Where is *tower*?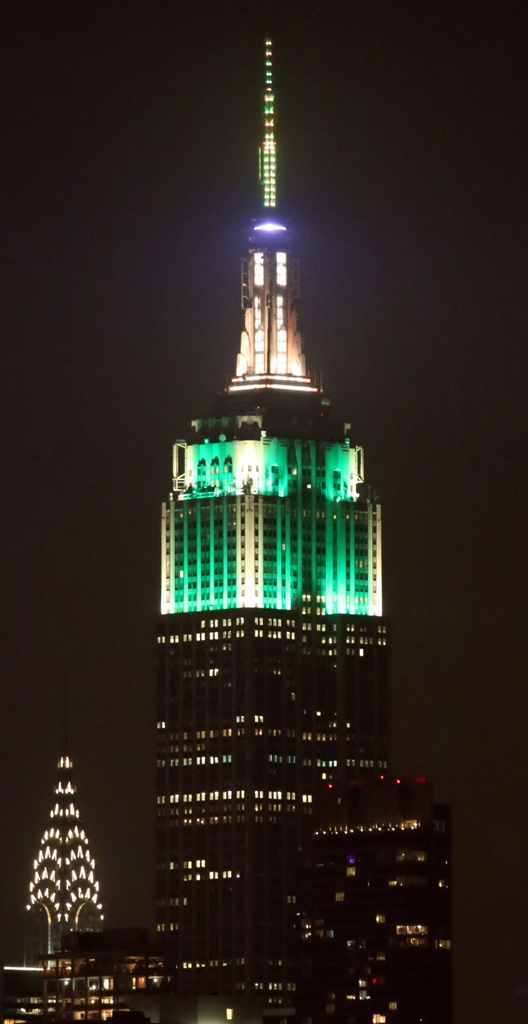
[x1=8, y1=739, x2=120, y2=1023].
